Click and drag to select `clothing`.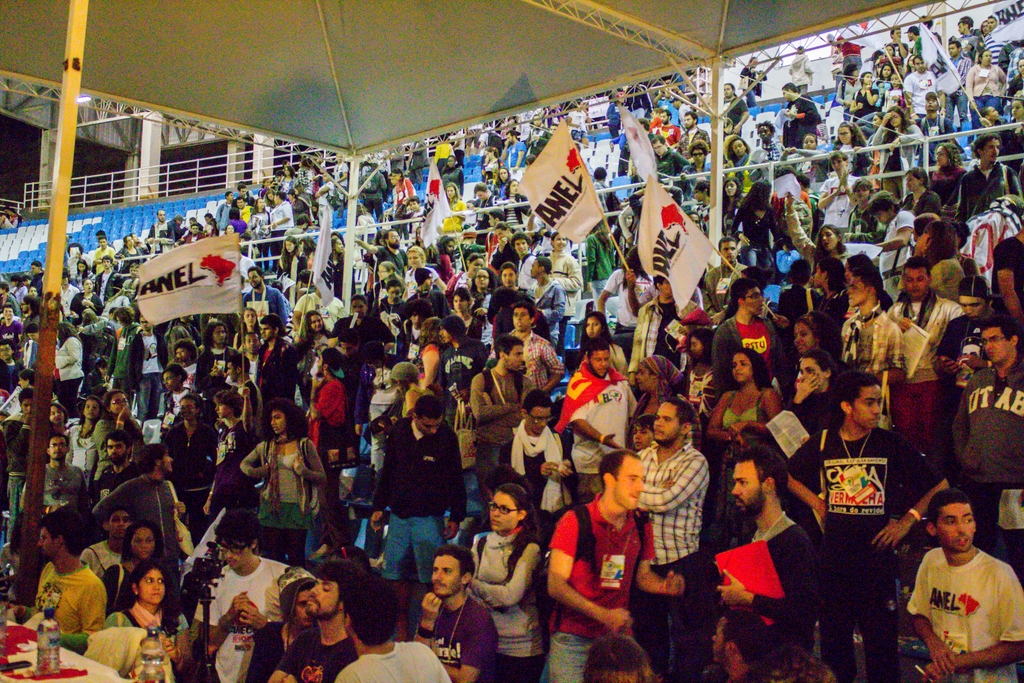
Selection: 95/604/198/638.
